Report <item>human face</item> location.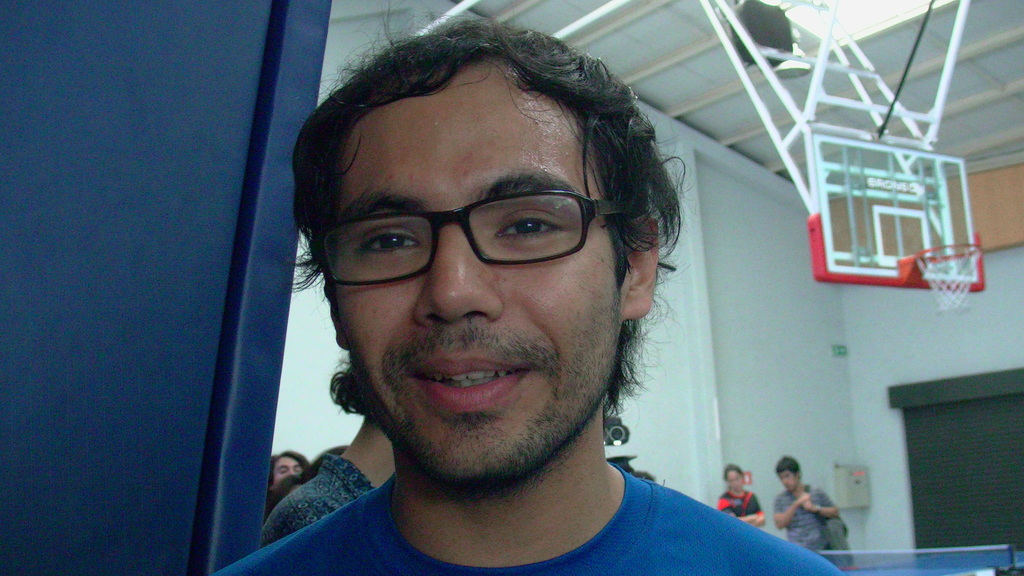
Report: bbox=[728, 472, 742, 490].
